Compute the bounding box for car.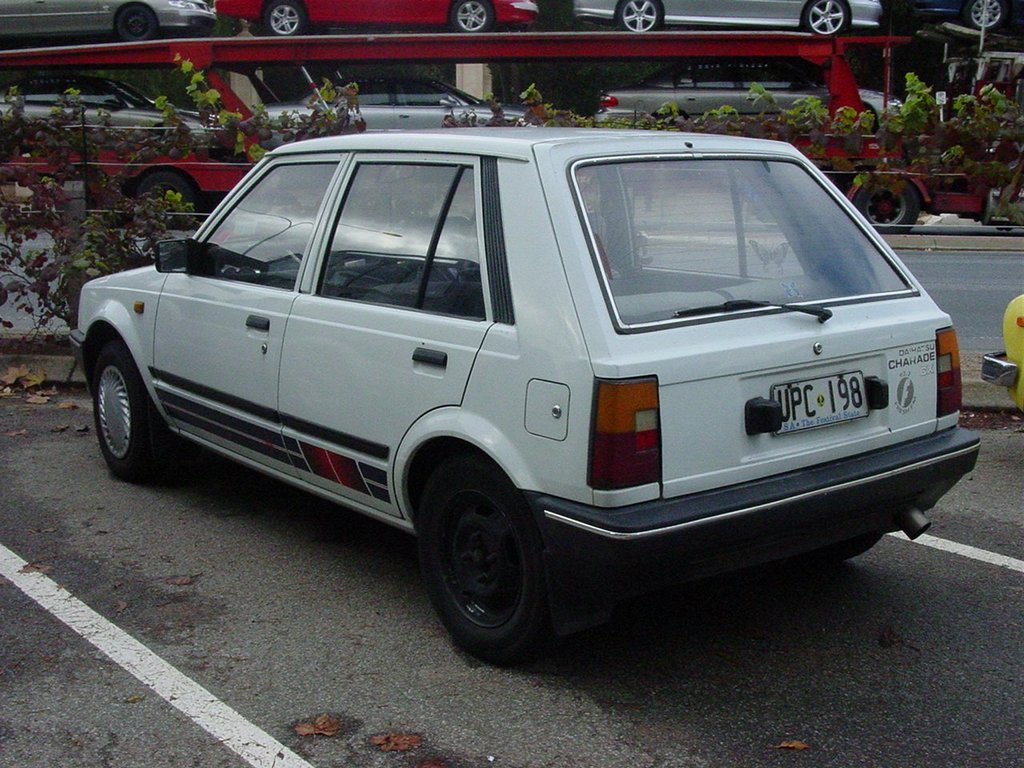
603, 55, 905, 126.
